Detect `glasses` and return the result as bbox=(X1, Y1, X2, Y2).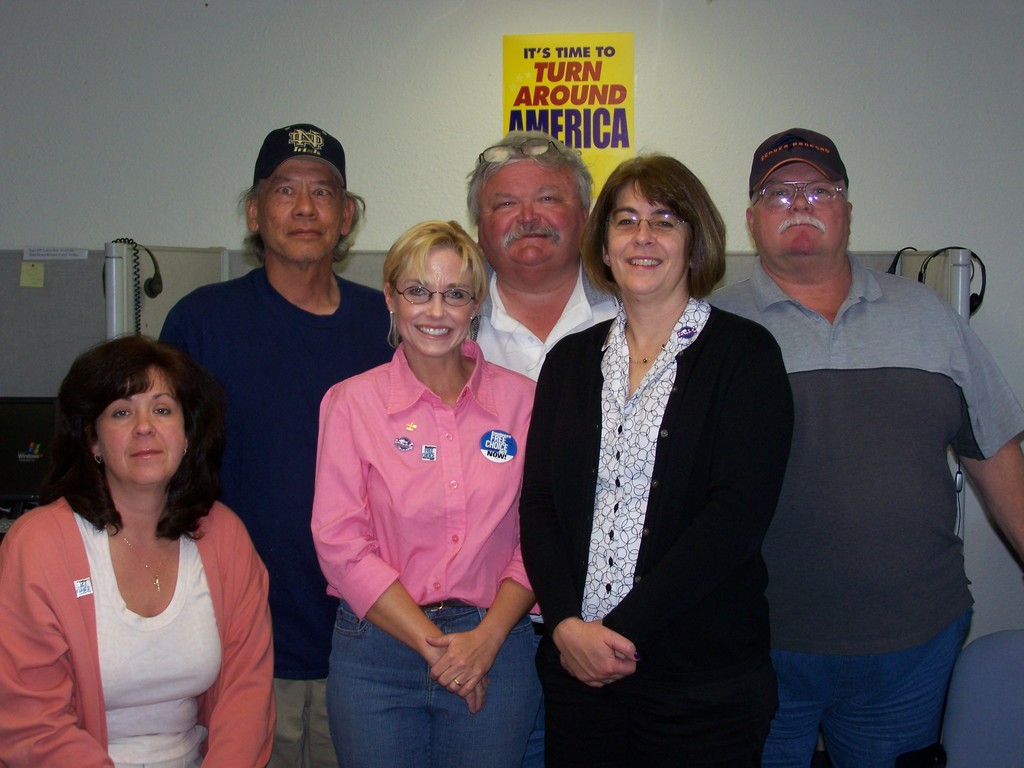
bbox=(750, 168, 865, 219).
